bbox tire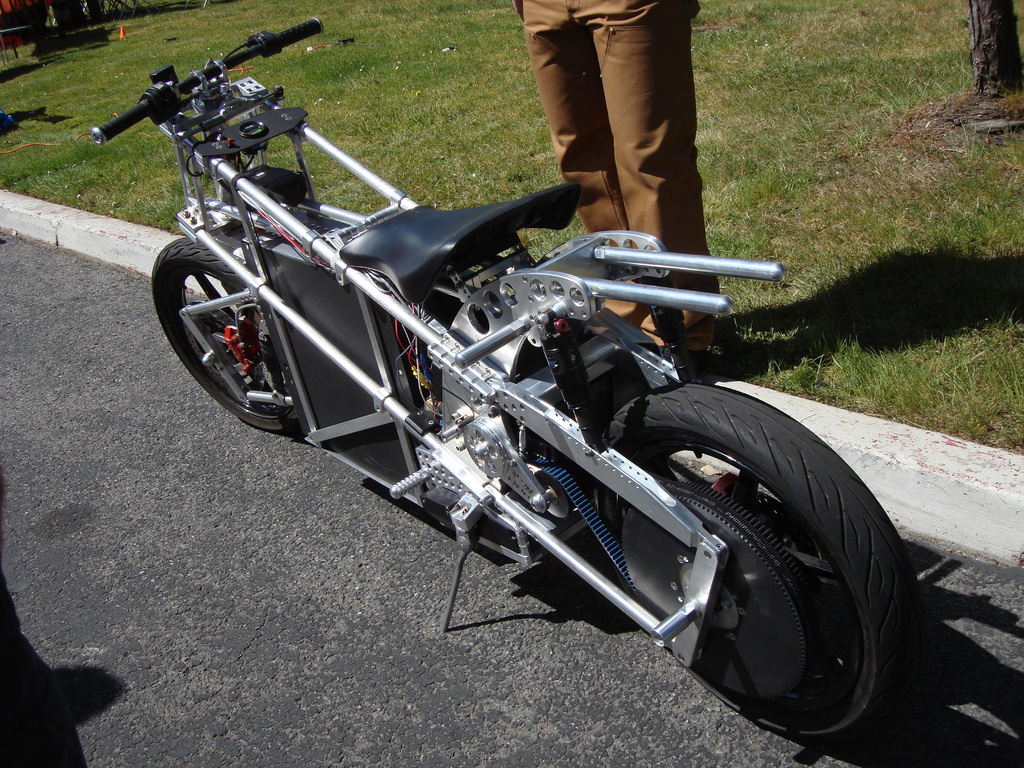
detection(152, 229, 319, 437)
